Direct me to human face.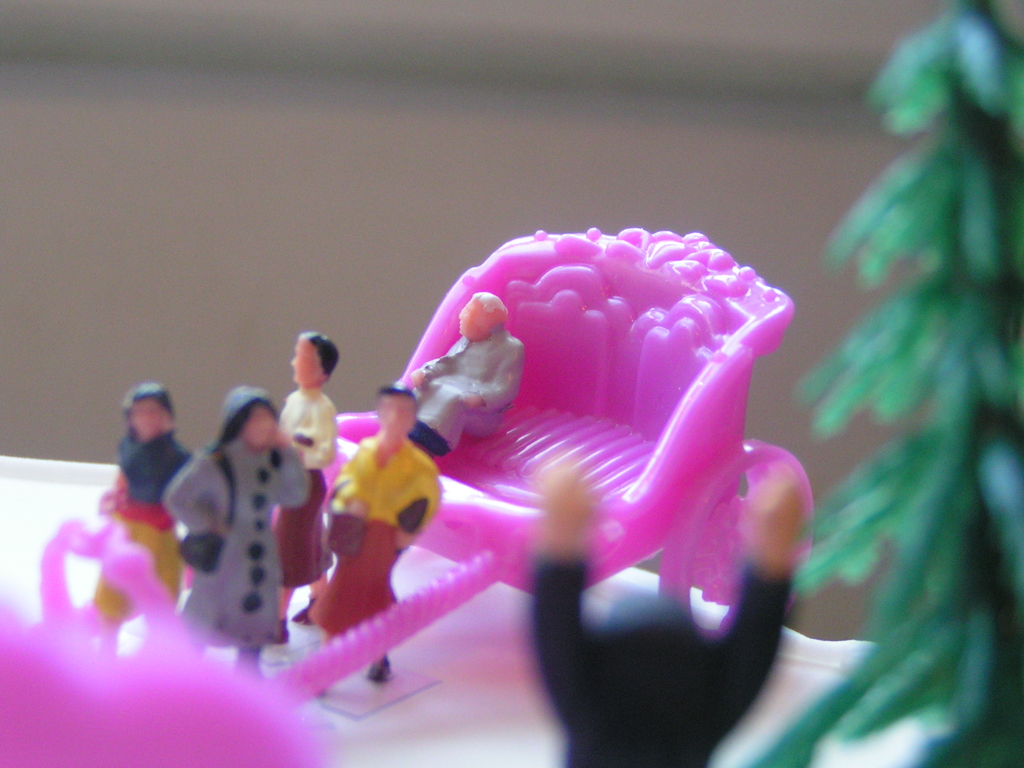
Direction: (left=376, top=394, right=412, bottom=438).
